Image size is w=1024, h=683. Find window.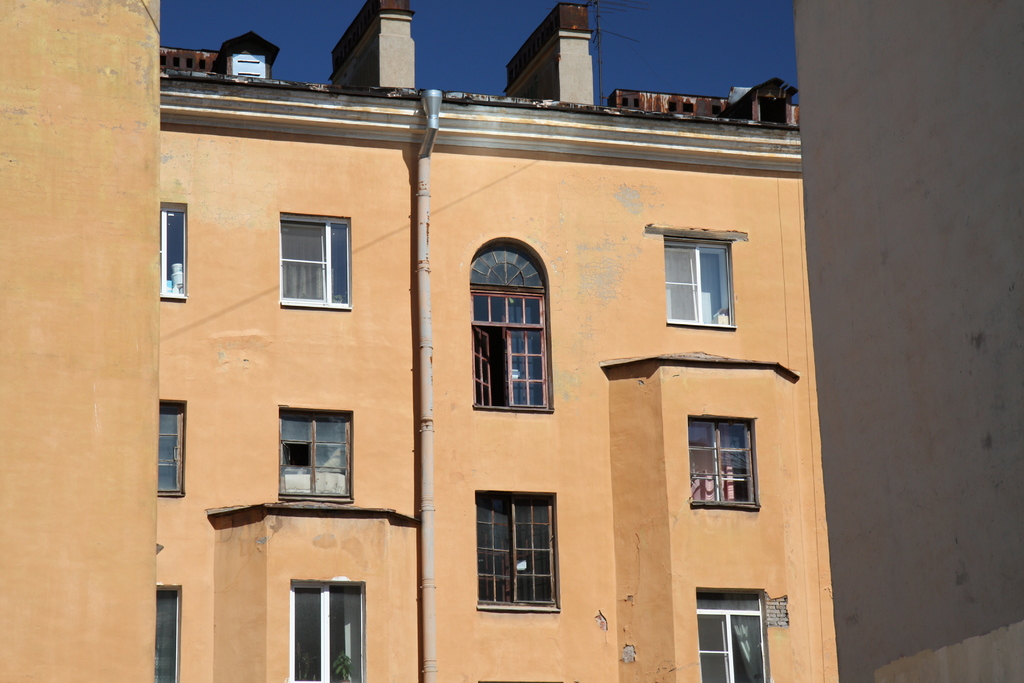
[157, 401, 184, 497].
